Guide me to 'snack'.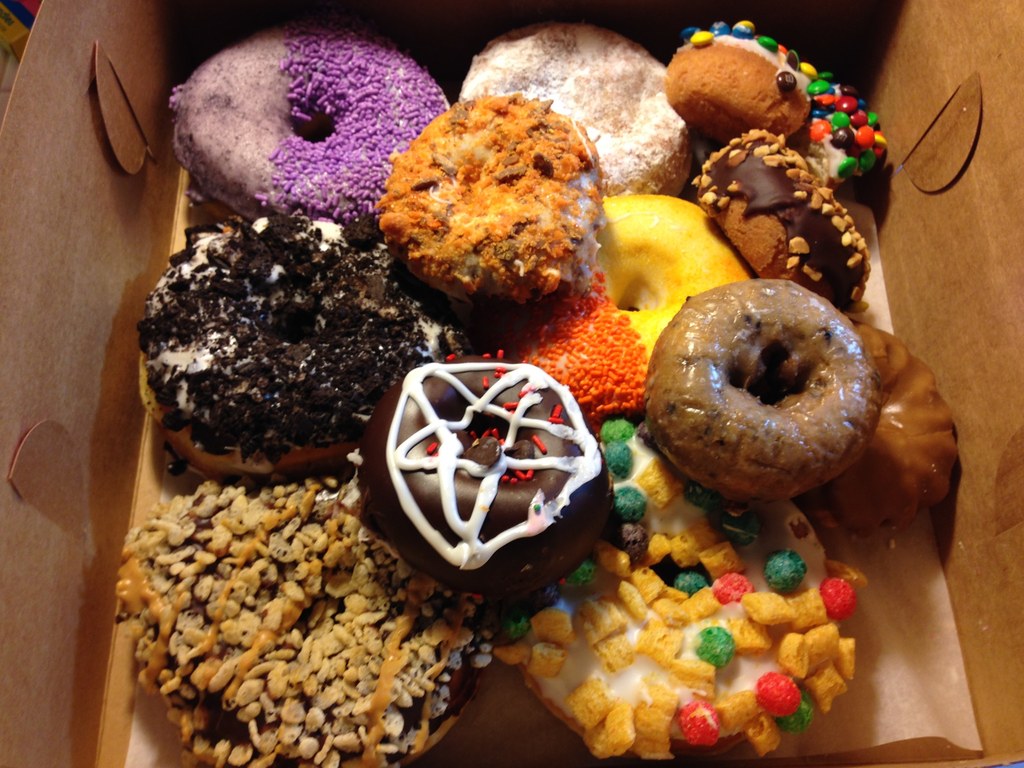
Guidance: bbox=(666, 8, 899, 198).
